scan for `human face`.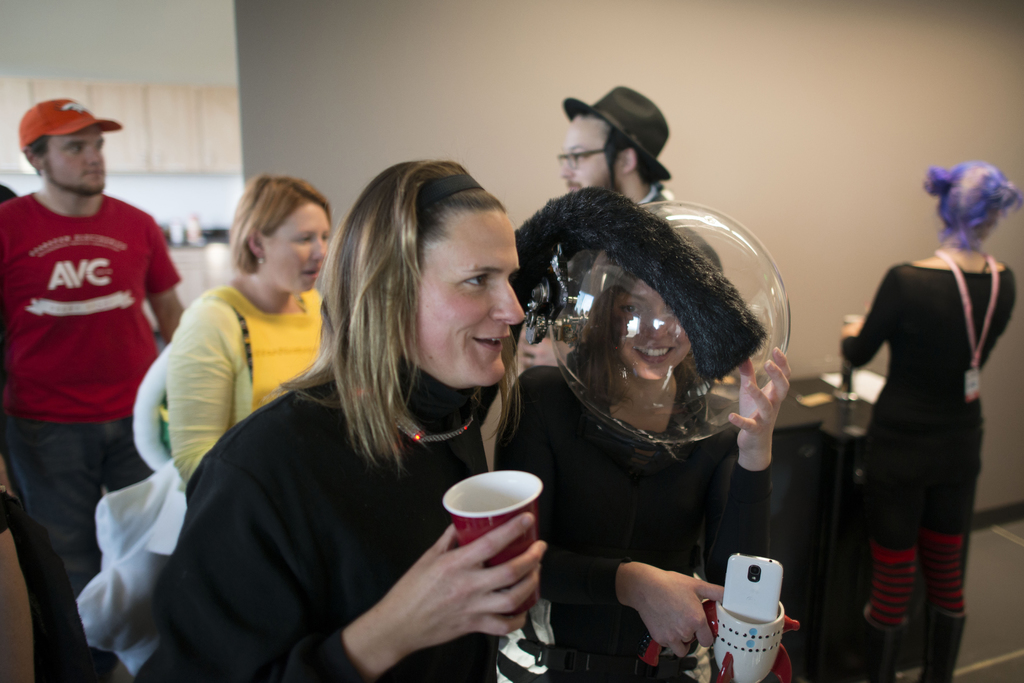
Scan result: 269,200,331,296.
